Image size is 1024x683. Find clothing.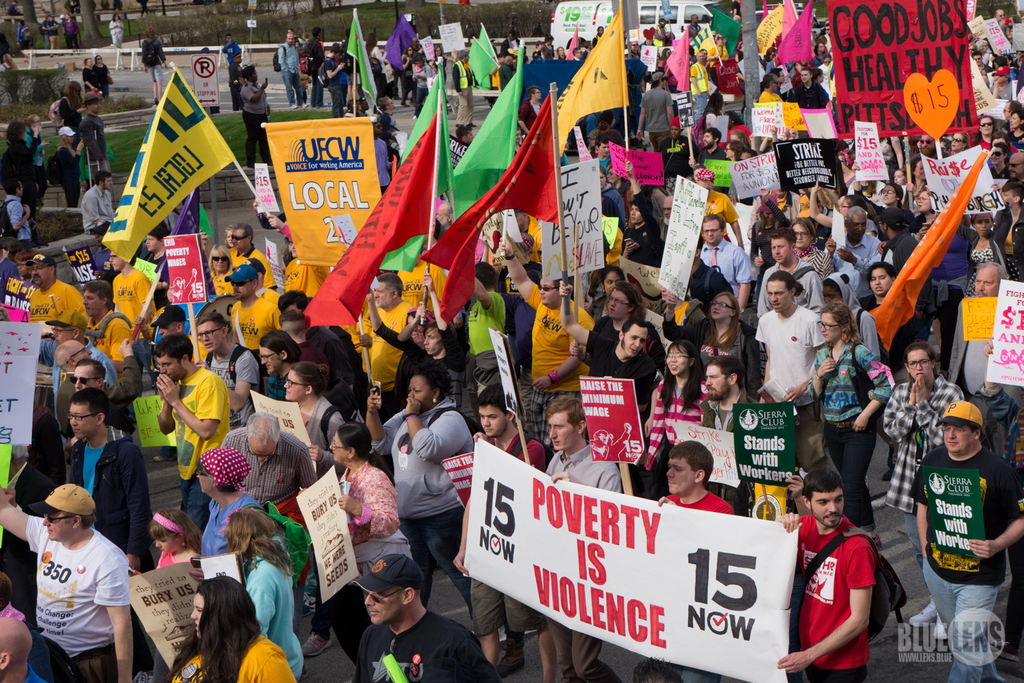
crop(884, 225, 922, 322).
